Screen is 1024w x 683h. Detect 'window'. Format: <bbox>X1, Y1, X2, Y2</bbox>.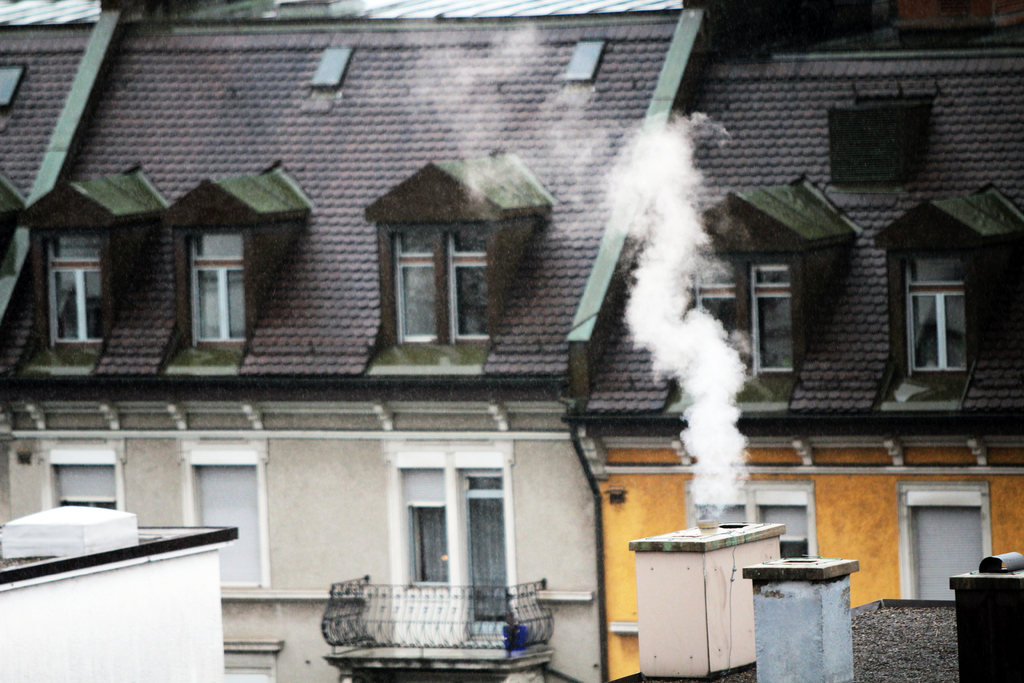
<bbox>356, 159, 501, 352</bbox>.
